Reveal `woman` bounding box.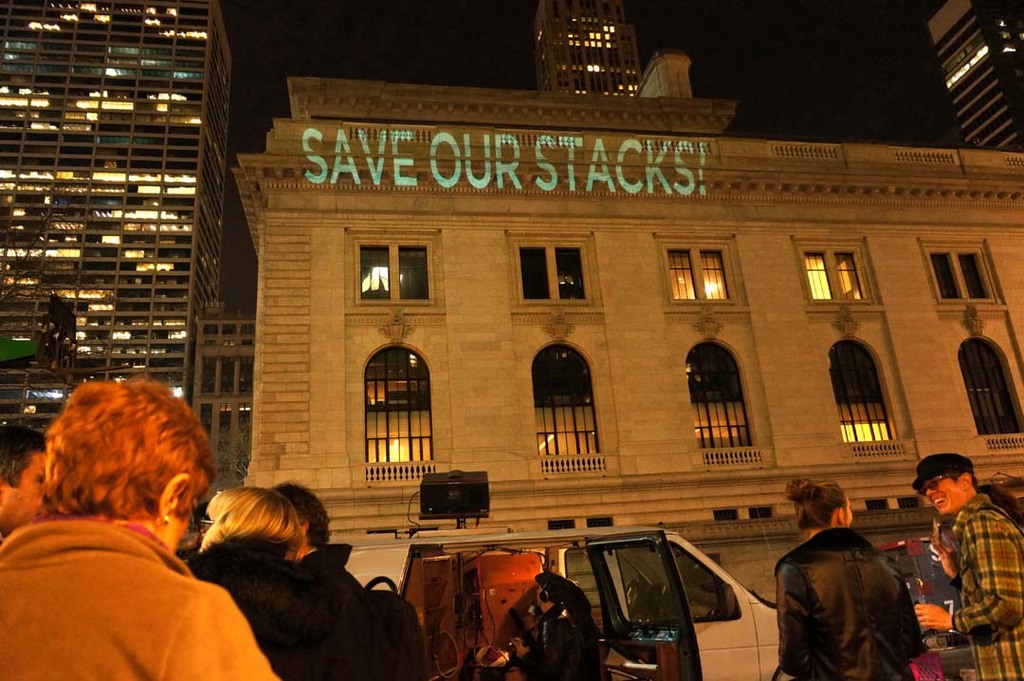
Revealed: (x1=163, y1=481, x2=383, y2=680).
